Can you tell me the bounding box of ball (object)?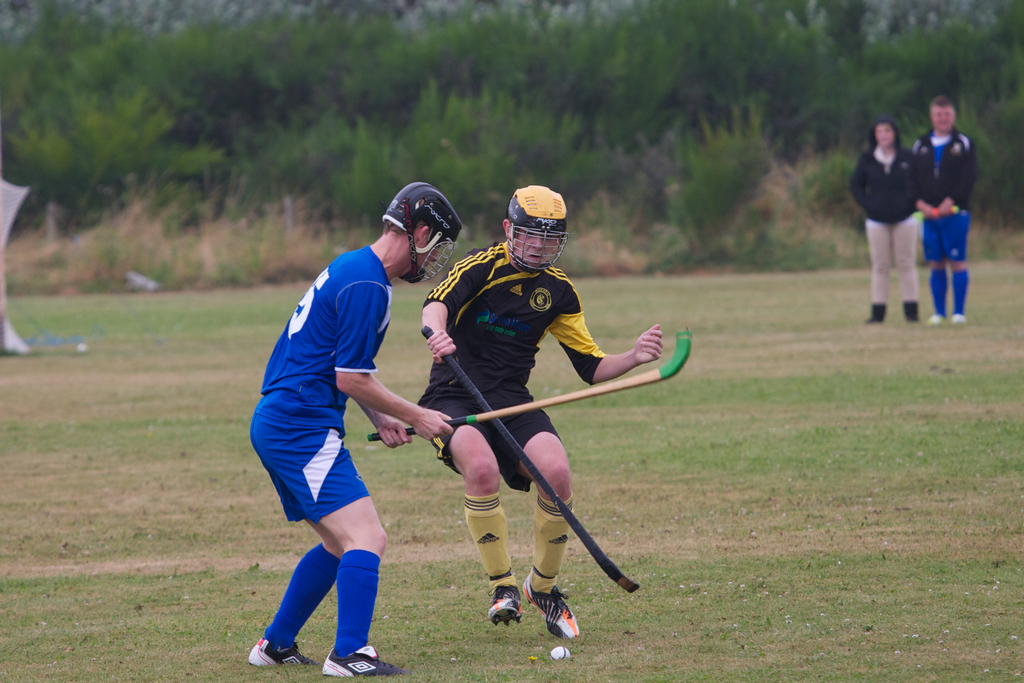
detection(552, 646, 575, 661).
